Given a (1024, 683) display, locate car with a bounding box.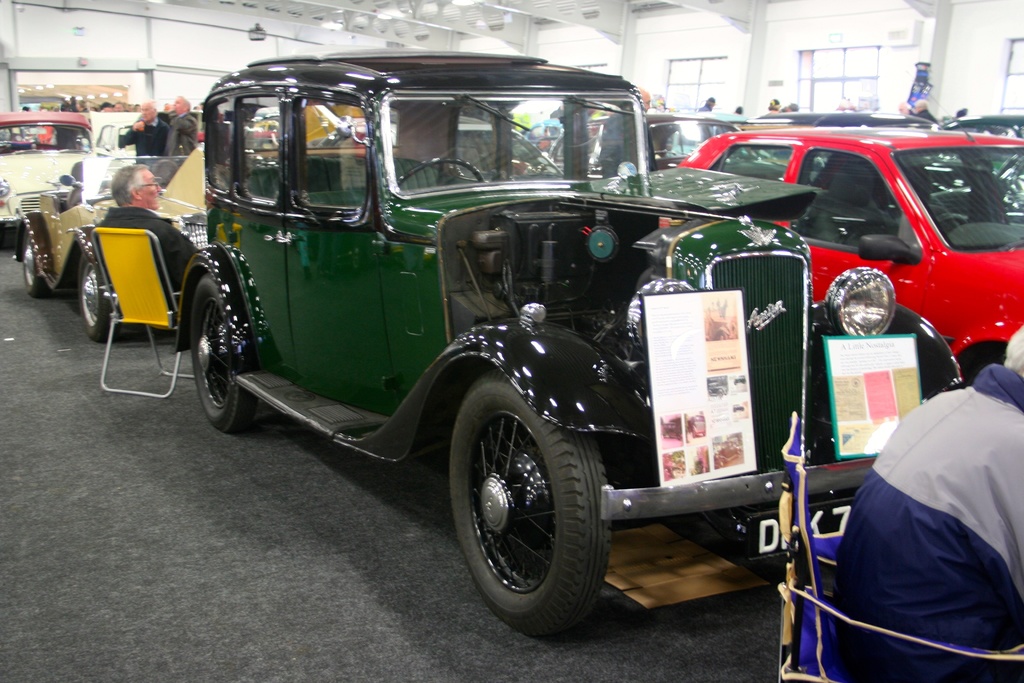
Located: <region>684, 135, 1023, 383</region>.
